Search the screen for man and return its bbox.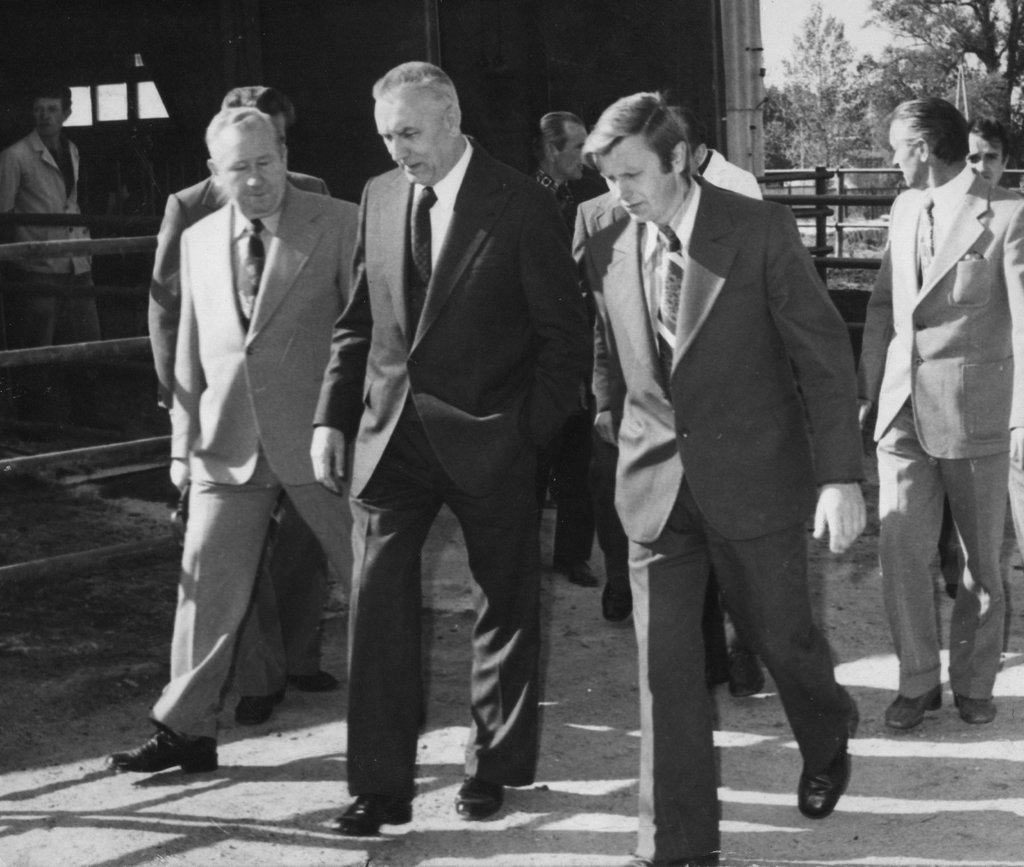
Found: pyautogui.locateOnScreen(310, 62, 578, 831).
